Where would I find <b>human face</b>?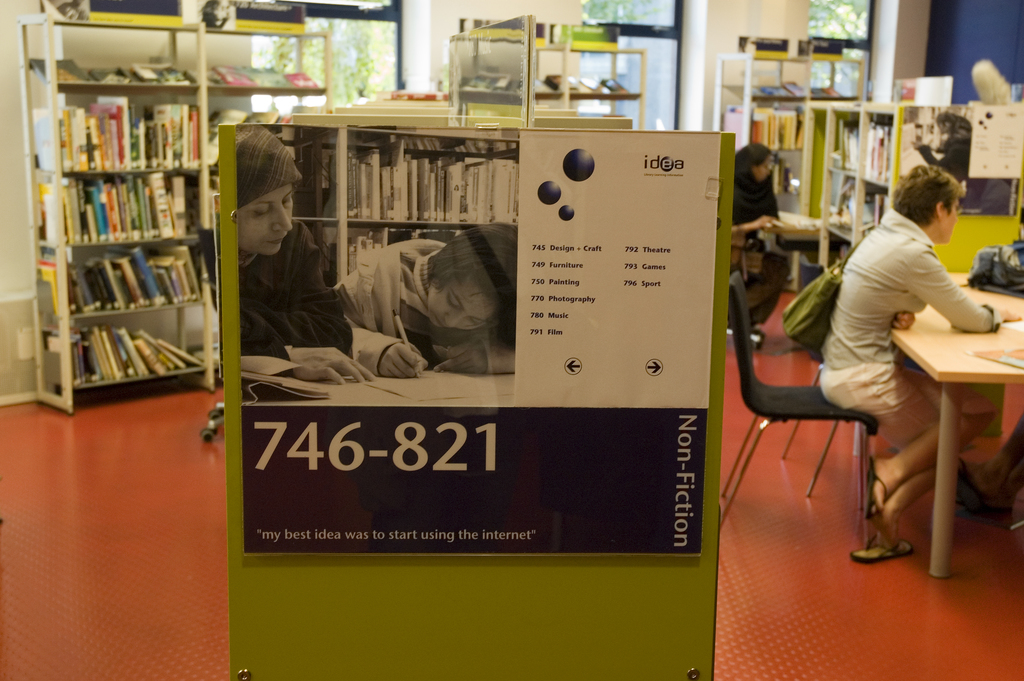
At left=237, top=186, right=294, bottom=255.
